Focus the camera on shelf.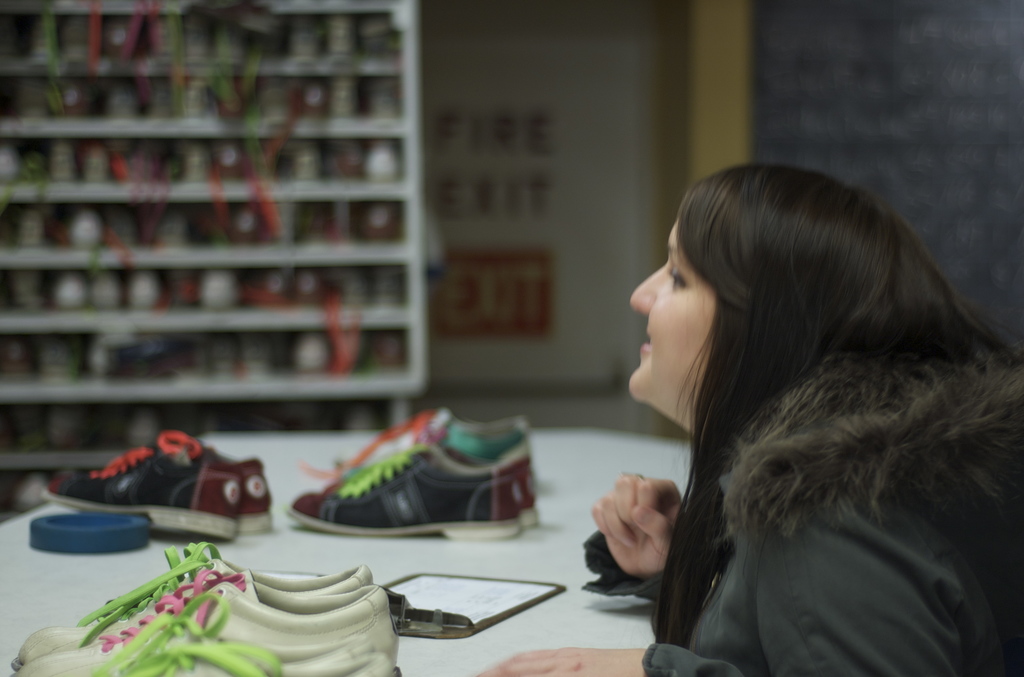
Focus region: 0, 0, 426, 60.
